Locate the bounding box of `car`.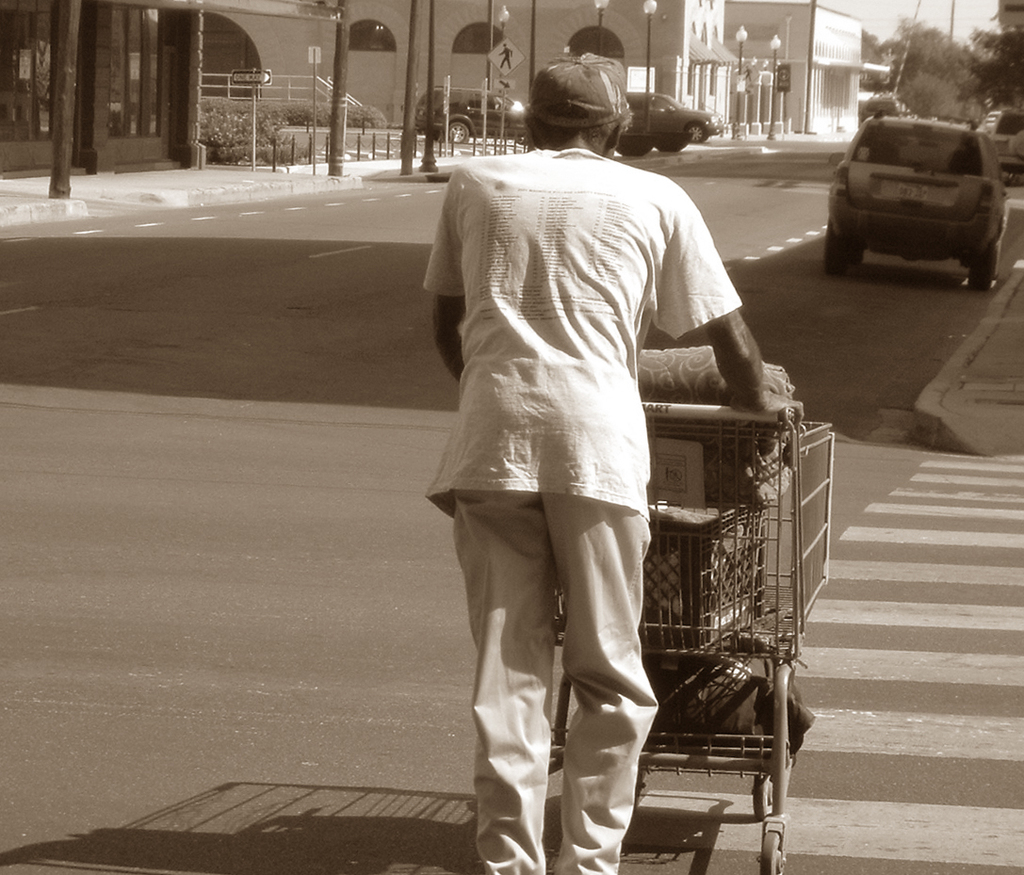
Bounding box: {"left": 417, "top": 85, "right": 528, "bottom": 145}.
